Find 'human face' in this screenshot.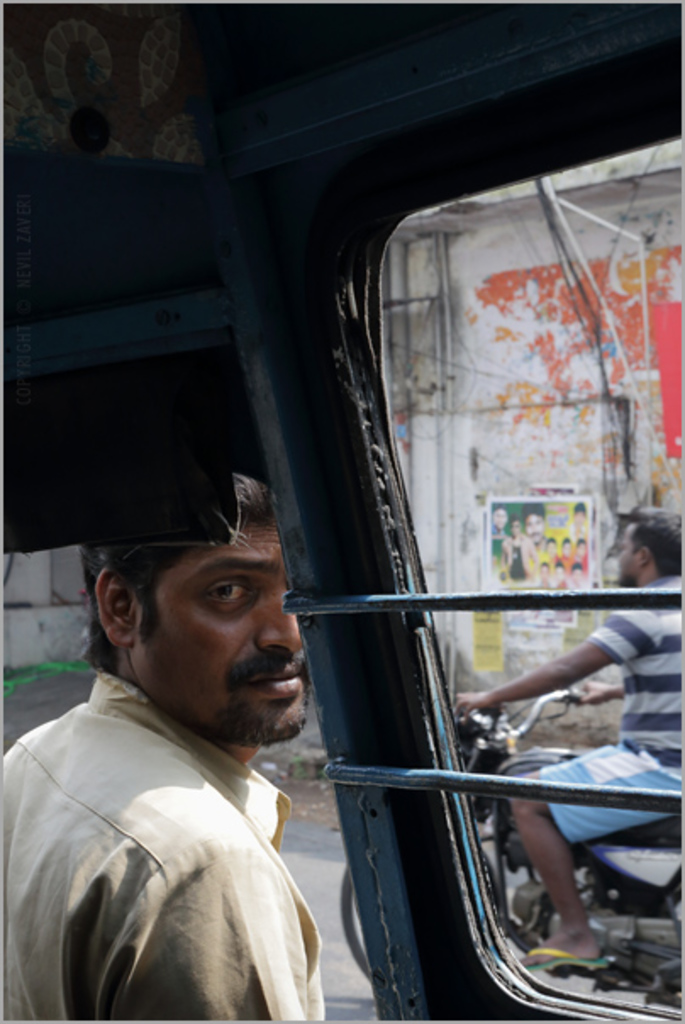
The bounding box for 'human face' is [536,565,549,578].
